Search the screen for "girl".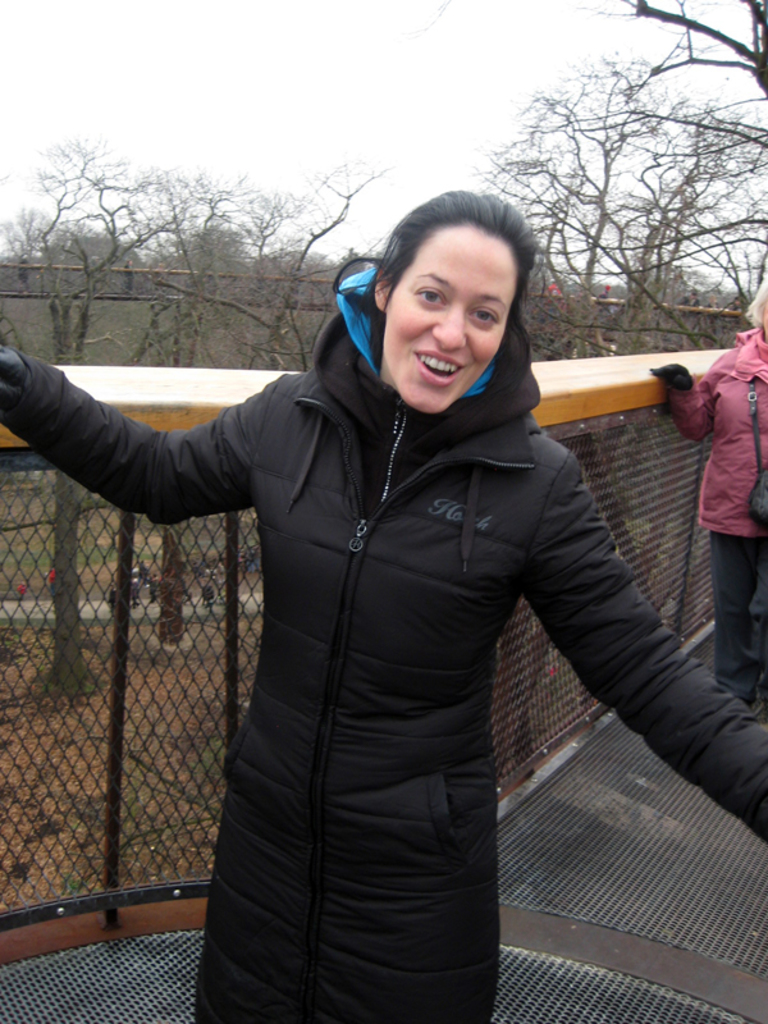
Found at bbox=[0, 189, 767, 1021].
